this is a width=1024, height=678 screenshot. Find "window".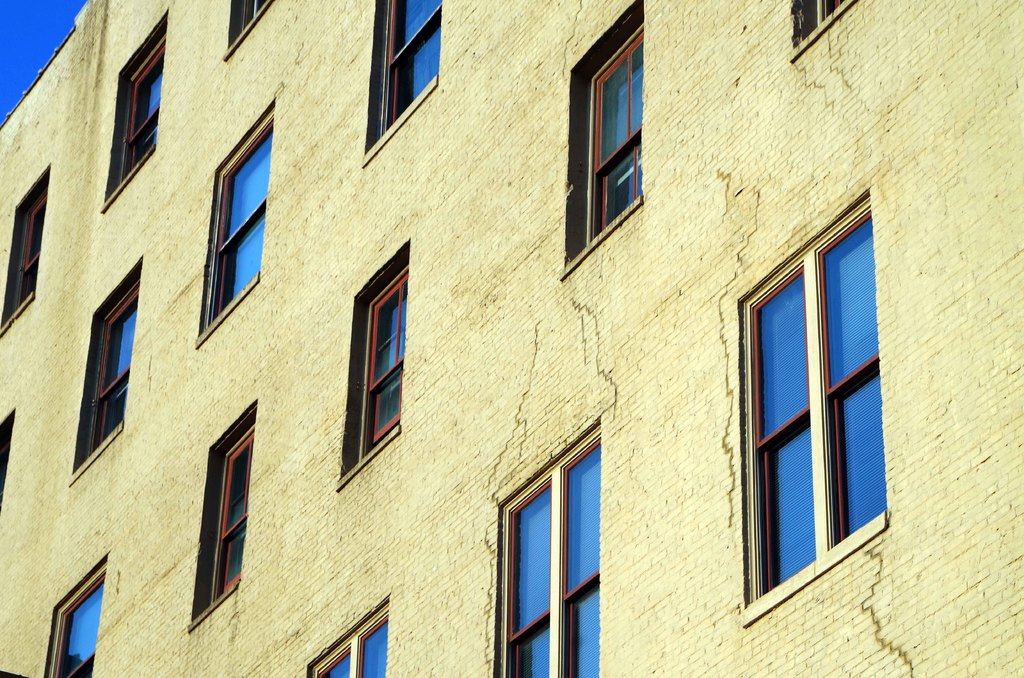
Bounding box: [left=342, top=256, right=406, bottom=469].
